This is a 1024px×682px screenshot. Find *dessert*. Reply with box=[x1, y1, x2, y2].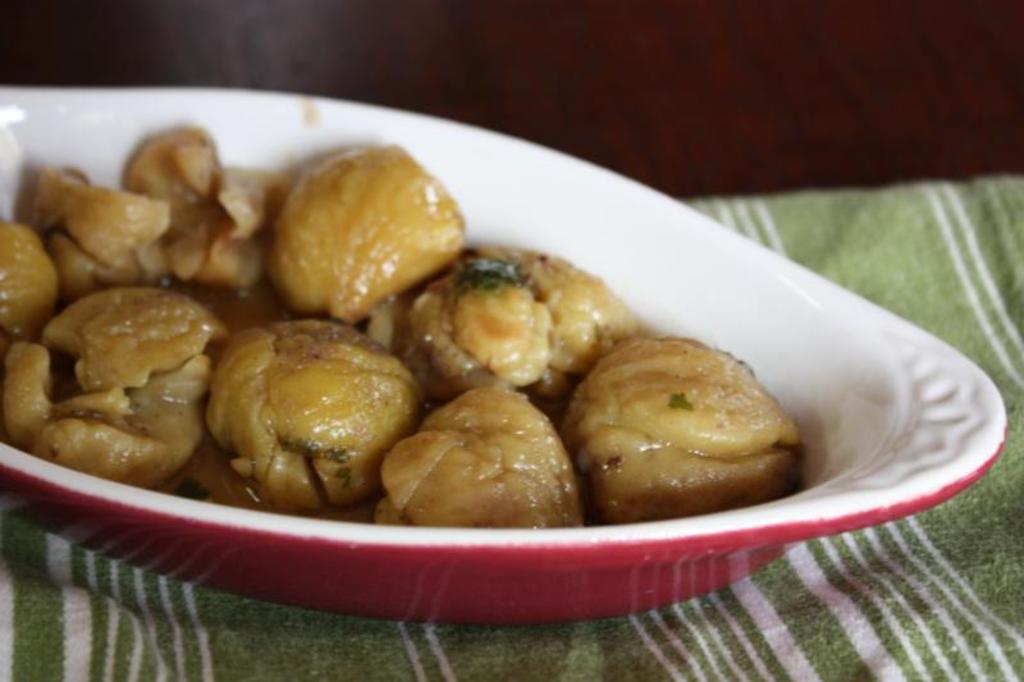
box=[375, 379, 562, 523].
